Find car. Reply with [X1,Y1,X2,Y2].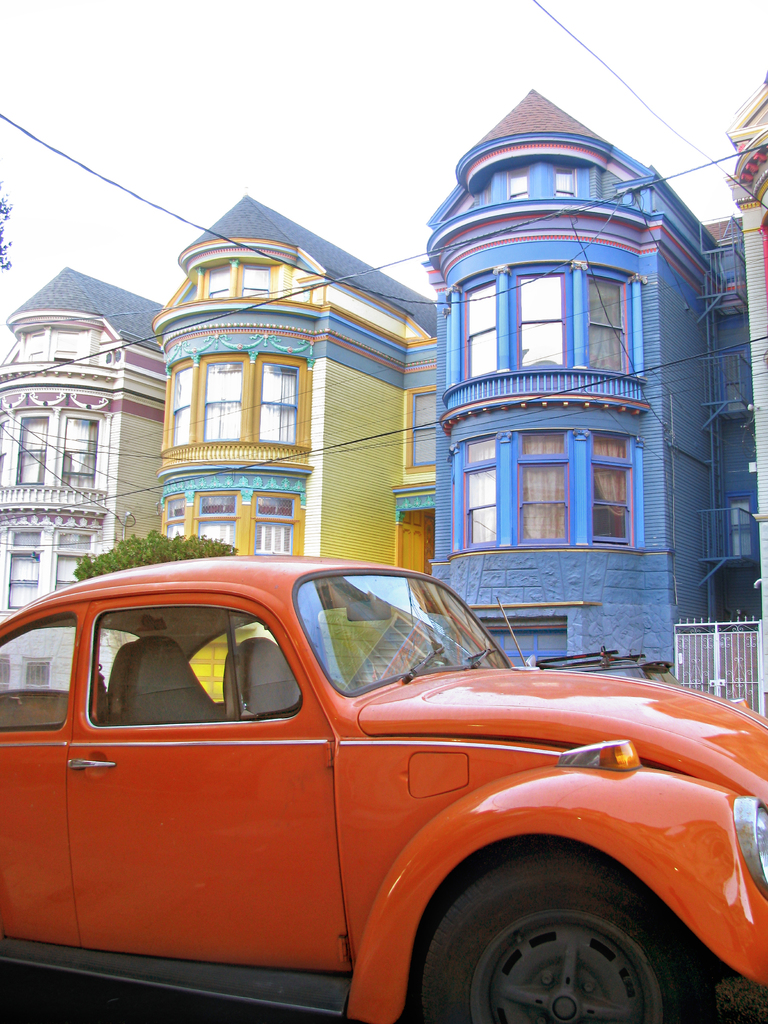
[1,557,767,1023].
